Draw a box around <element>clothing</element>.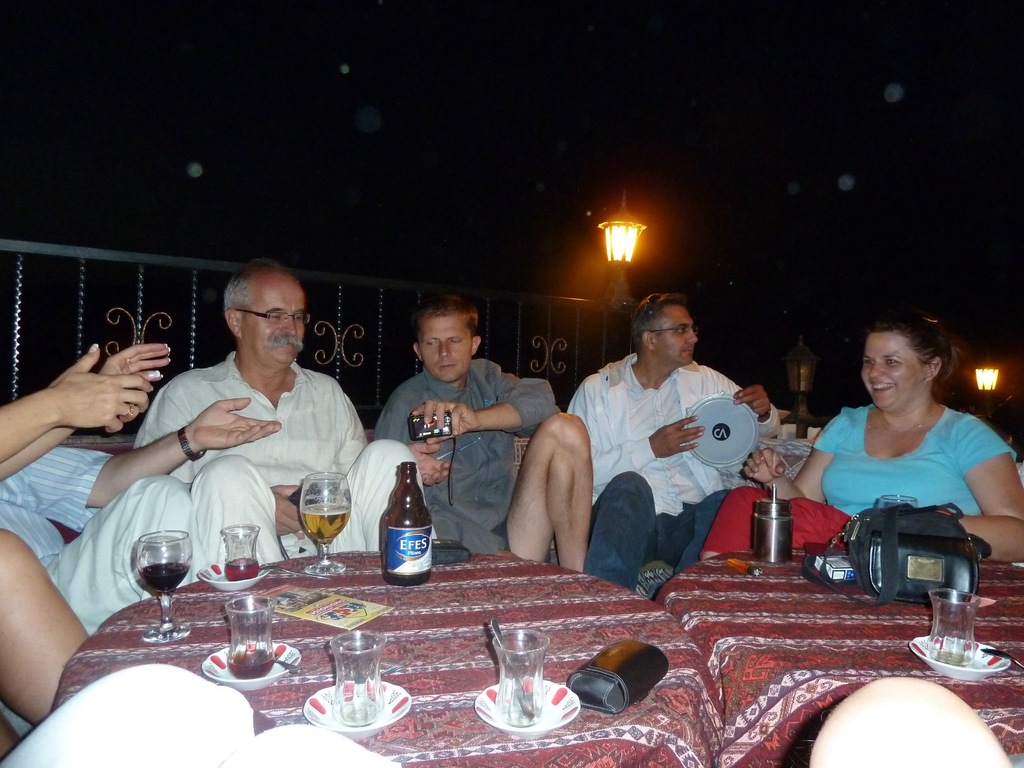
rect(694, 403, 1018, 564).
